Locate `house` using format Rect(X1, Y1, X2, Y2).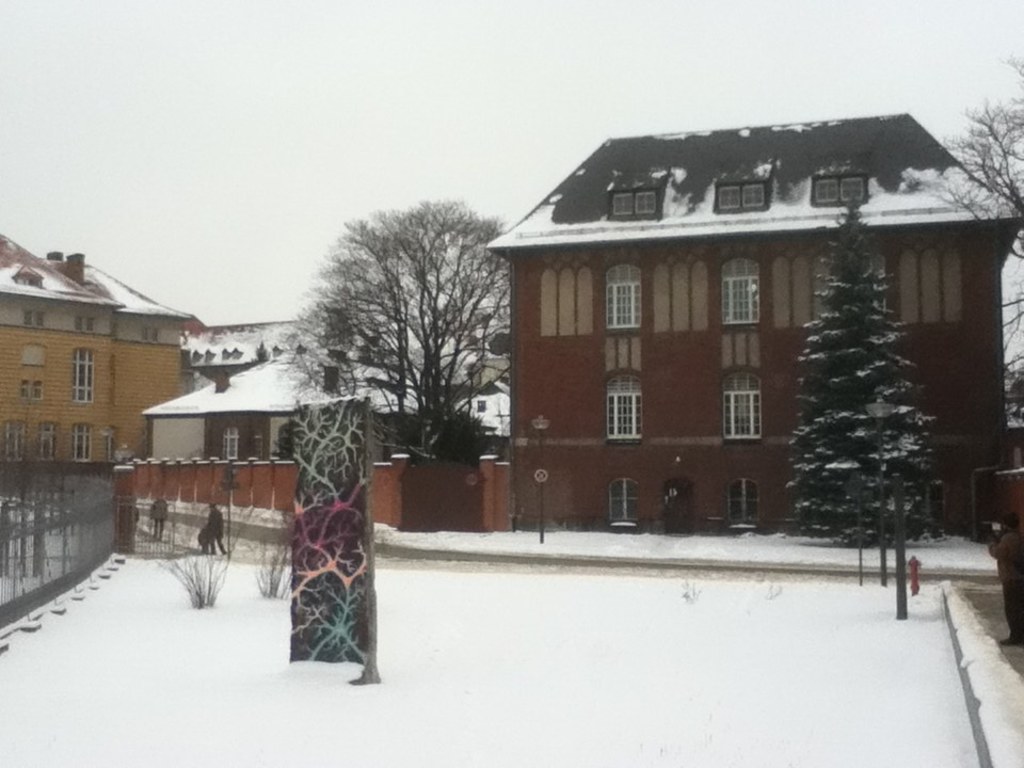
Rect(486, 113, 1021, 530).
